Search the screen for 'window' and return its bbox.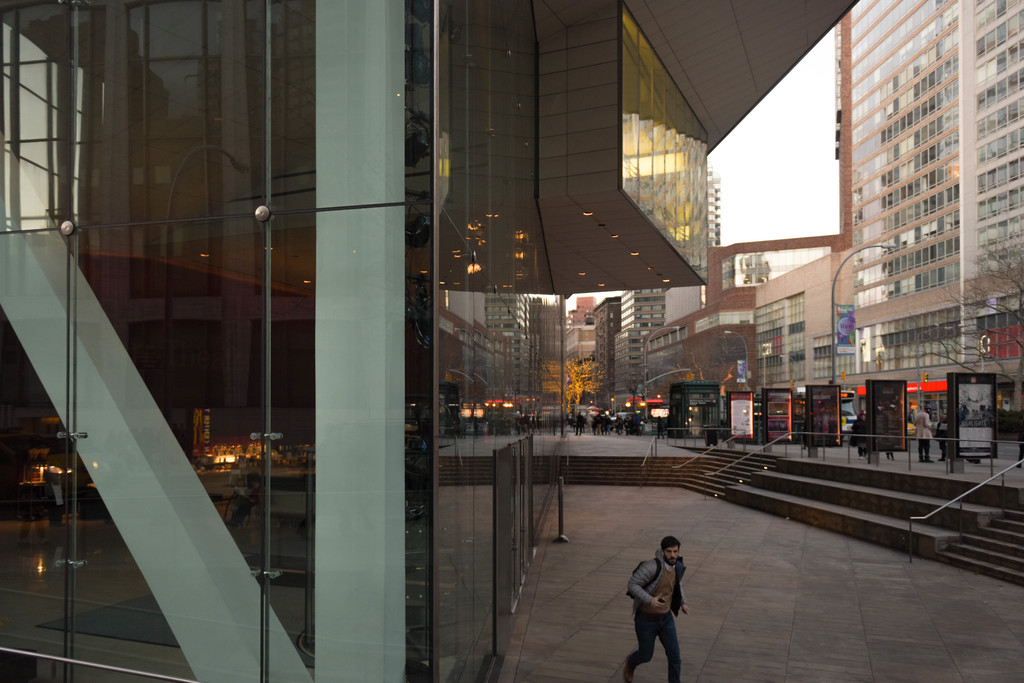
Found: {"left": 792, "top": 293, "right": 807, "bottom": 382}.
